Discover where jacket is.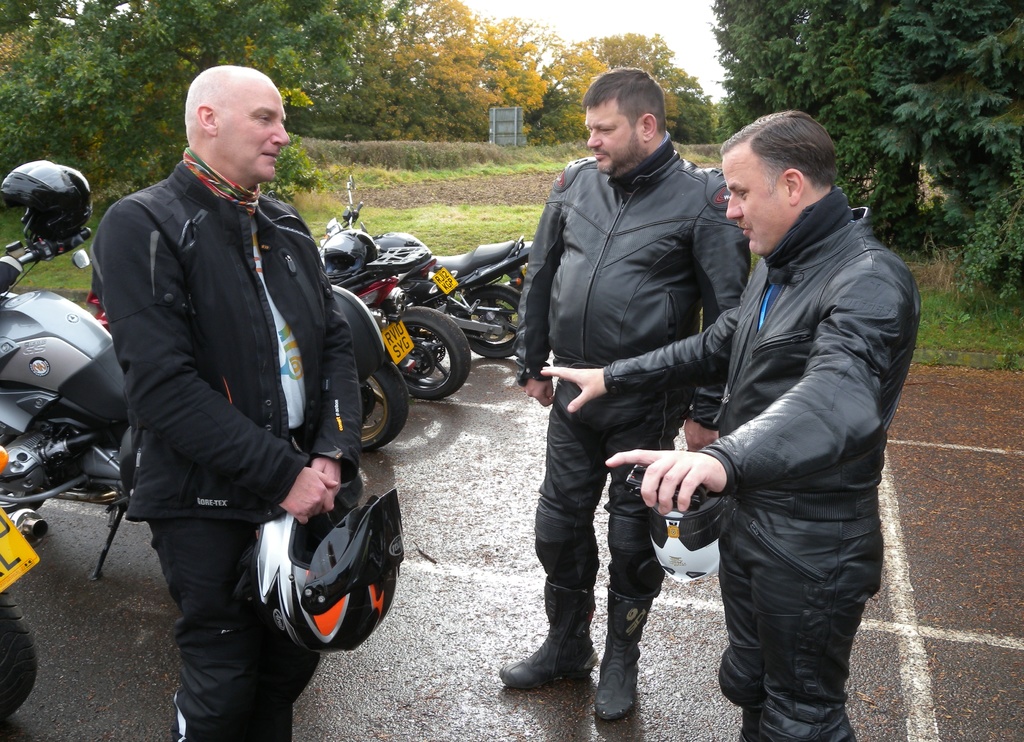
Discovered at bbox=(598, 203, 924, 523).
